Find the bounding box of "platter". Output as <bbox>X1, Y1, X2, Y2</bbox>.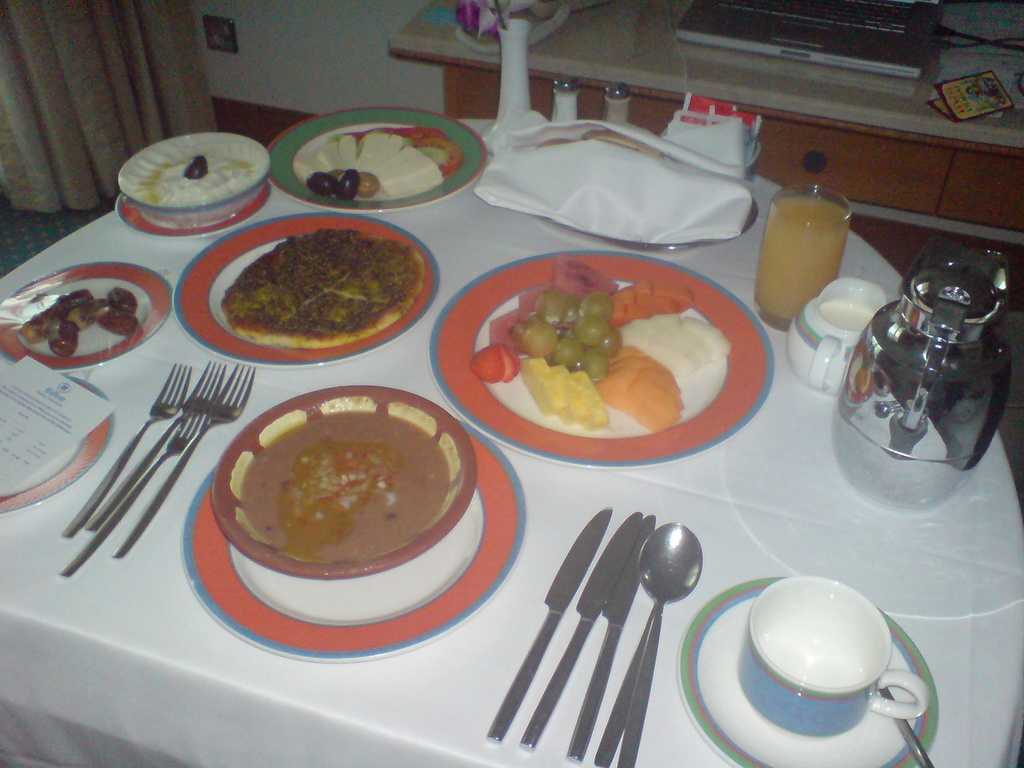
<bbox>178, 422, 525, 664</bbox>.
